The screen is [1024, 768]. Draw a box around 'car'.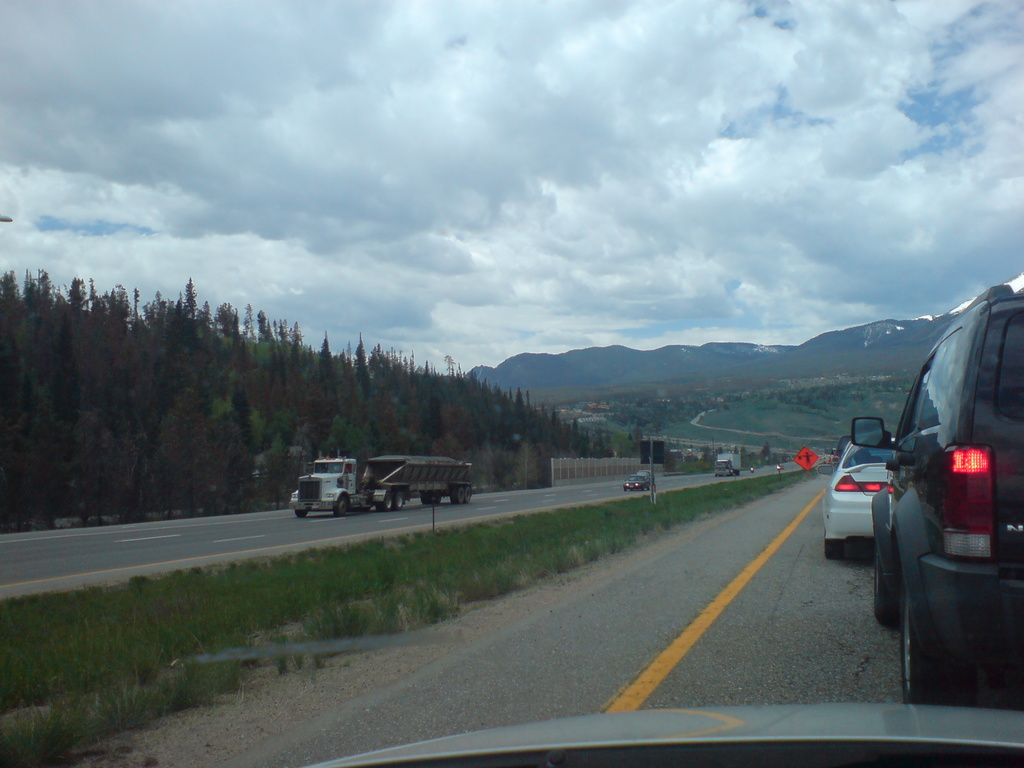
select_region(319, 700, 1023, 767).
